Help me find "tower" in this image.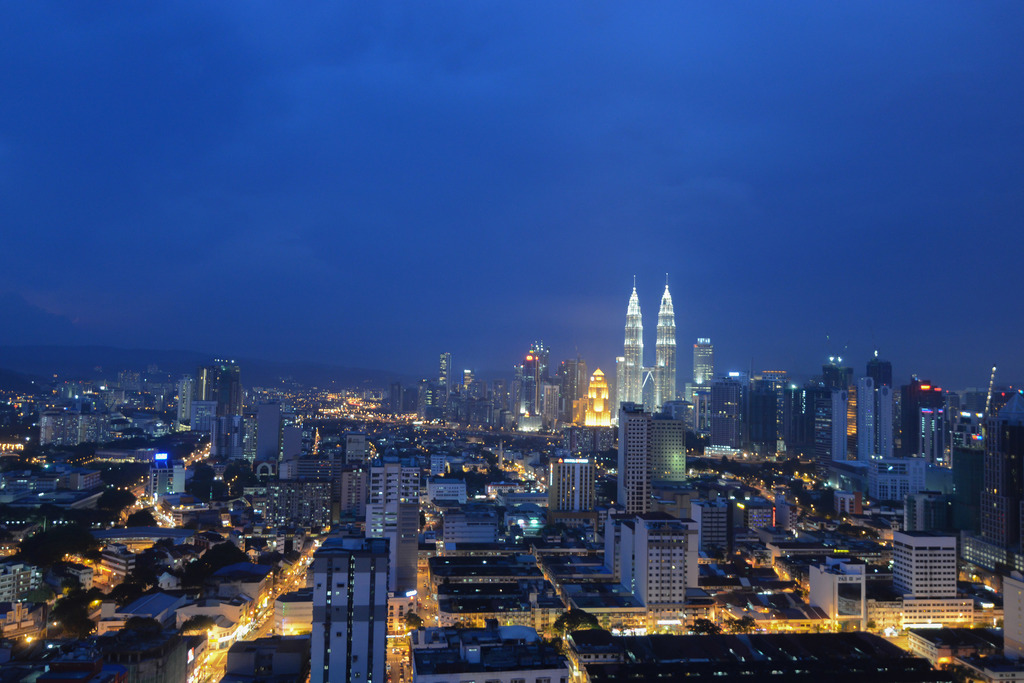
Found it: 751/374/776/457.
